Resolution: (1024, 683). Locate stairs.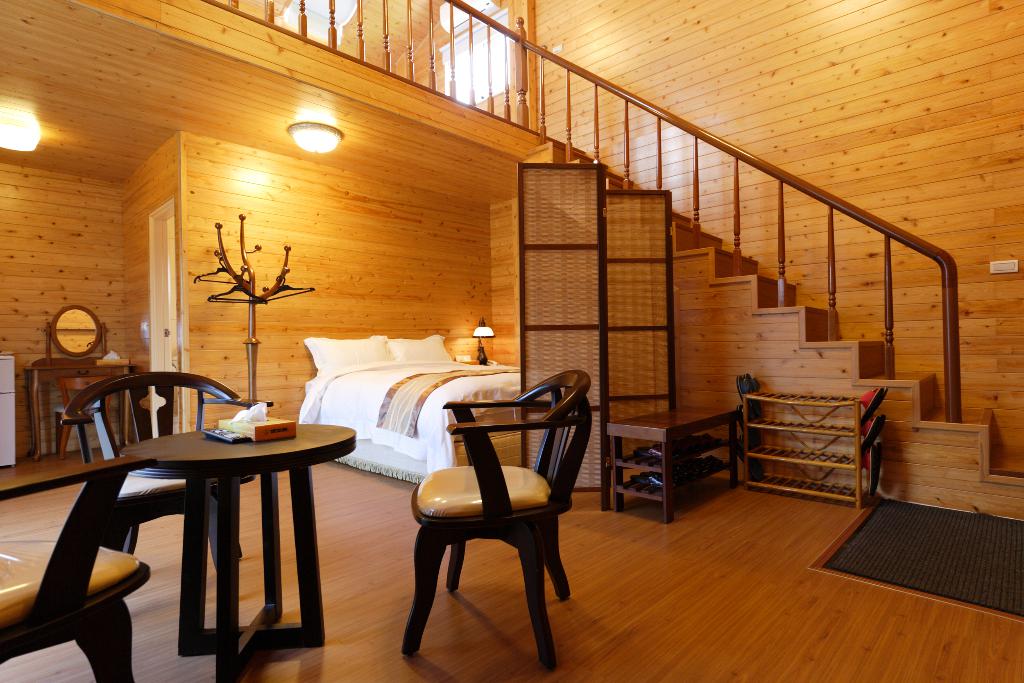
bbox=[547, 133, 1023, 517].
